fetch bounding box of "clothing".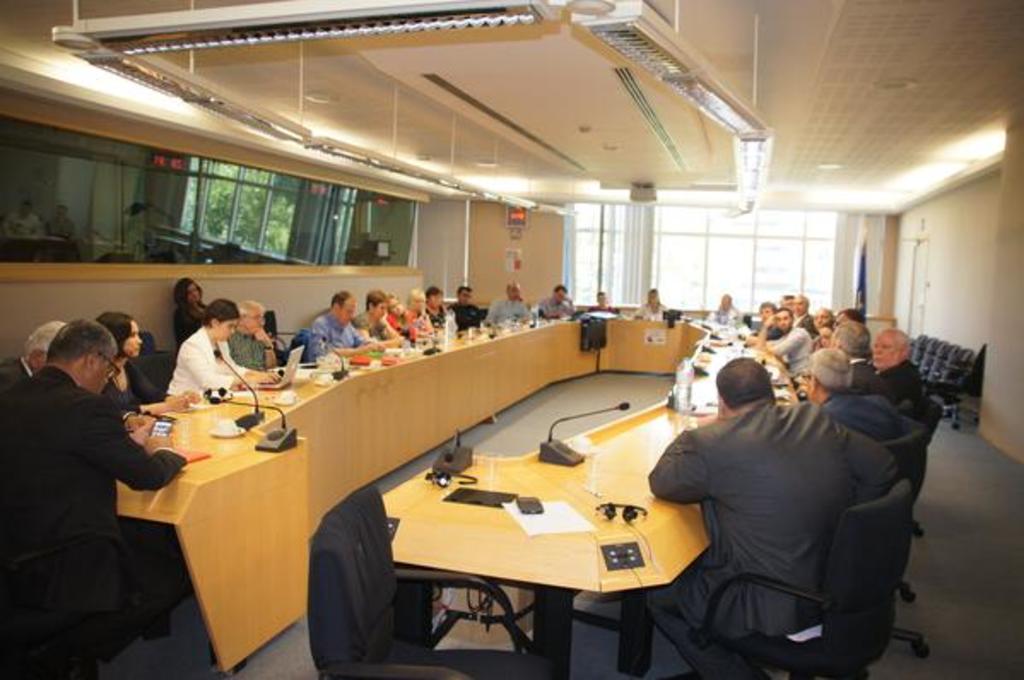
Bbox: (386,314,403,337).
